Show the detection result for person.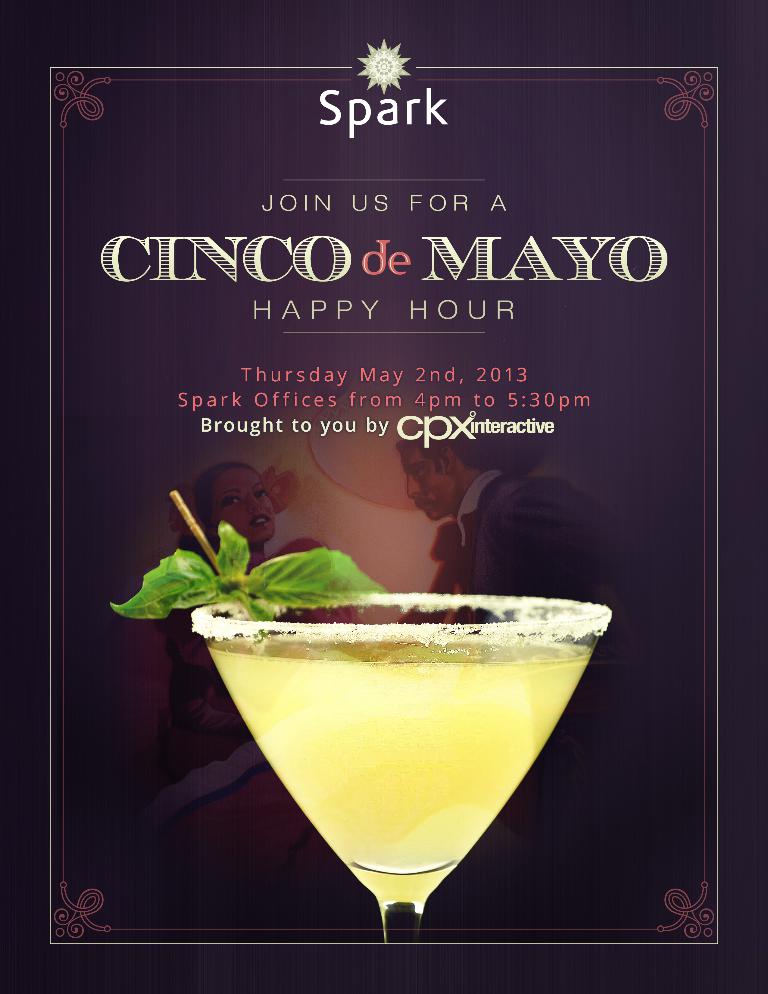
402,435,641,666.
